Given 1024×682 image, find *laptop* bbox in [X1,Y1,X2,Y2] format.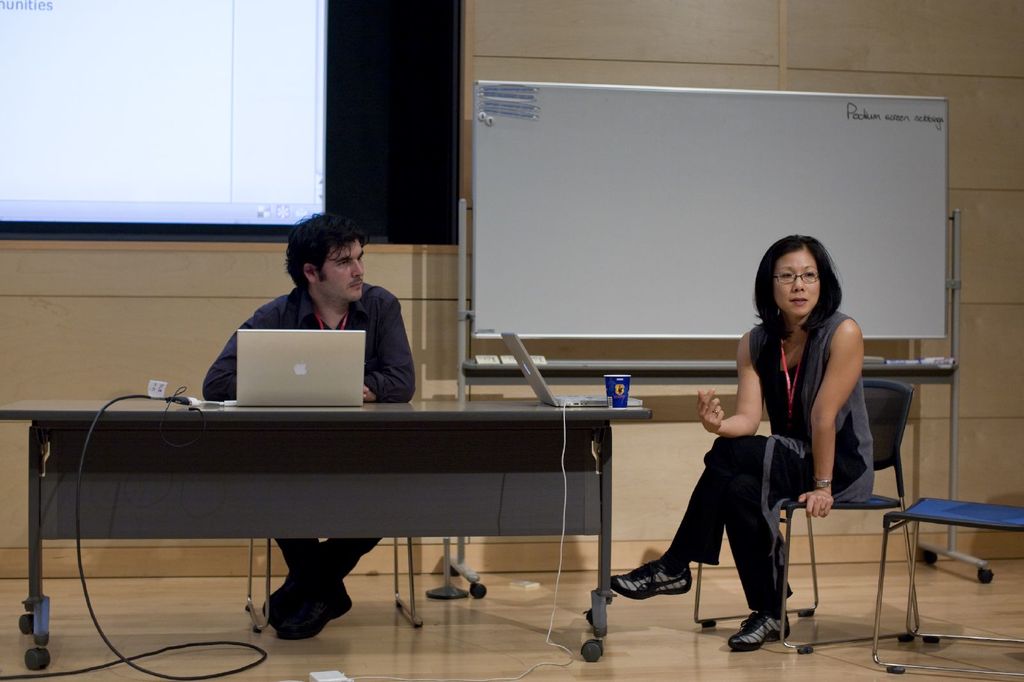
[502,336,641,407].
